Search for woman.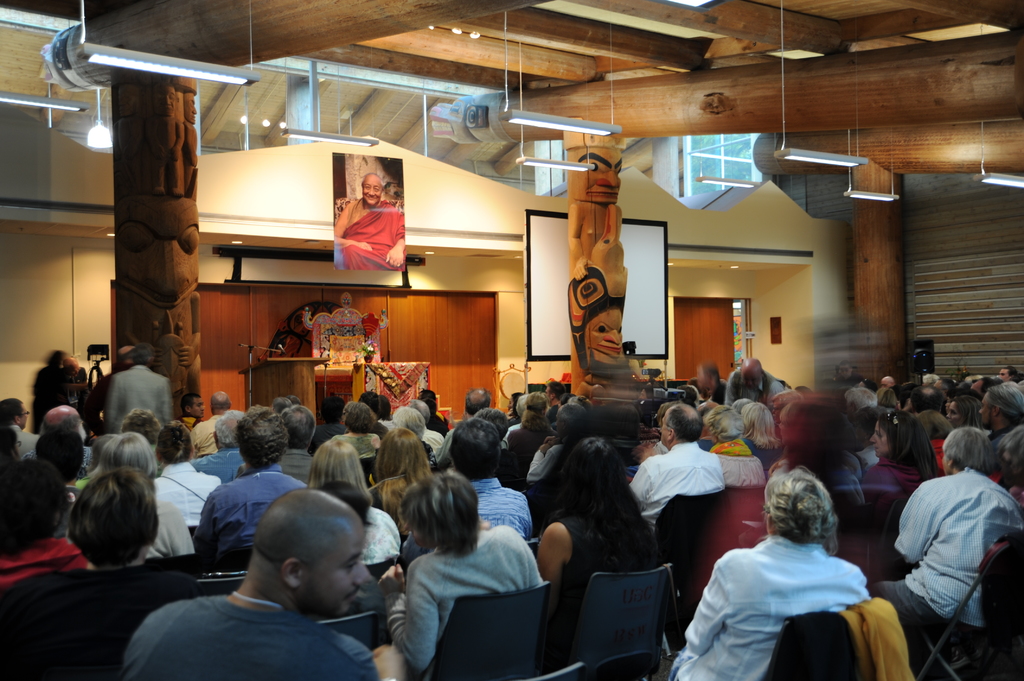
Found at BBox(942, 394, 987, 437).
